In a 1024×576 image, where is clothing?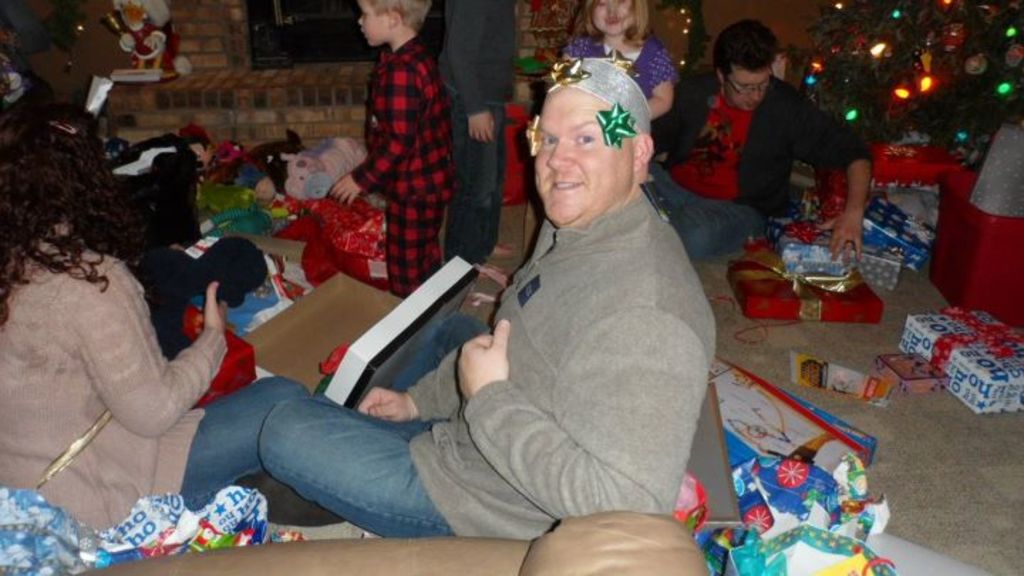
257:183:718:536.
